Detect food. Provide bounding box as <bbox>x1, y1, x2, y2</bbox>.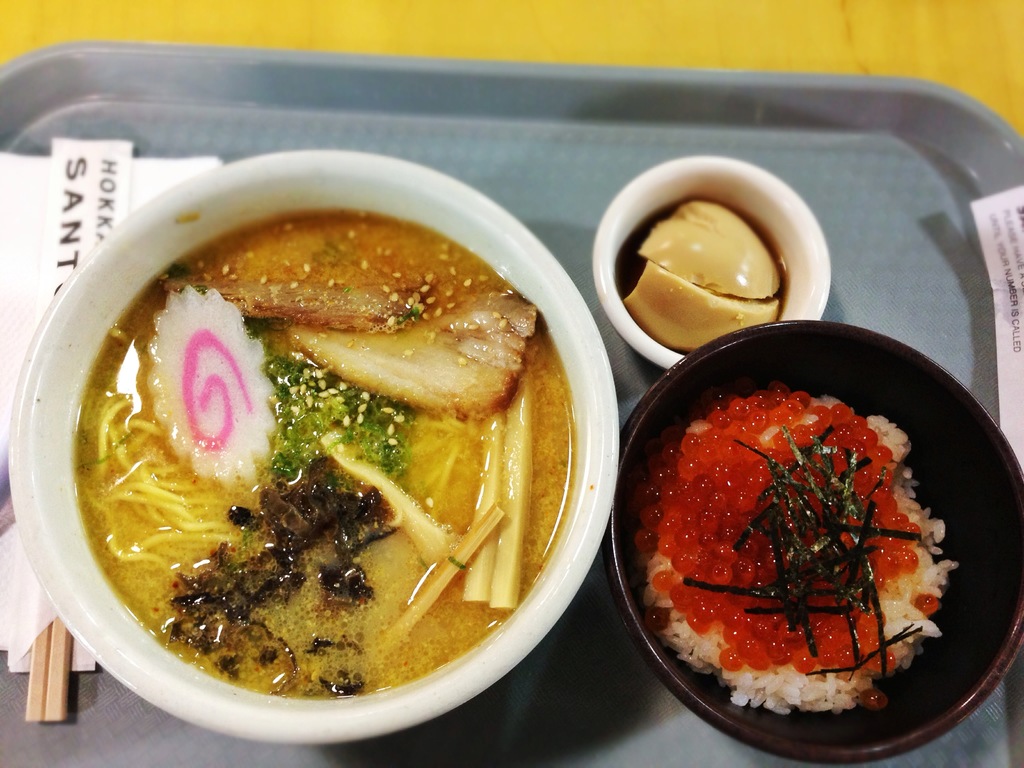
<bbox>625, 259, 779, 352</bbox>.
